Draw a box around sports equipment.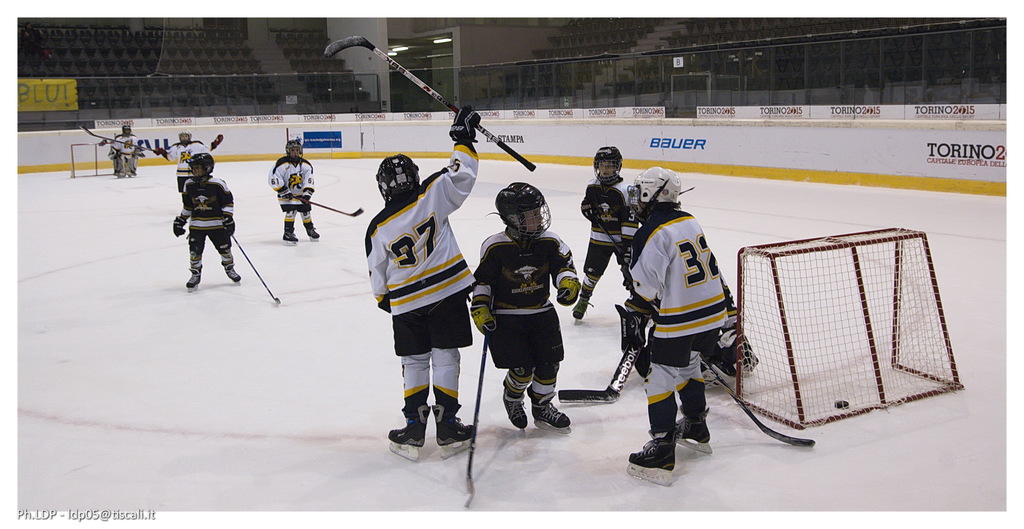
[left=459, top=323, right=483, bottom=496].
